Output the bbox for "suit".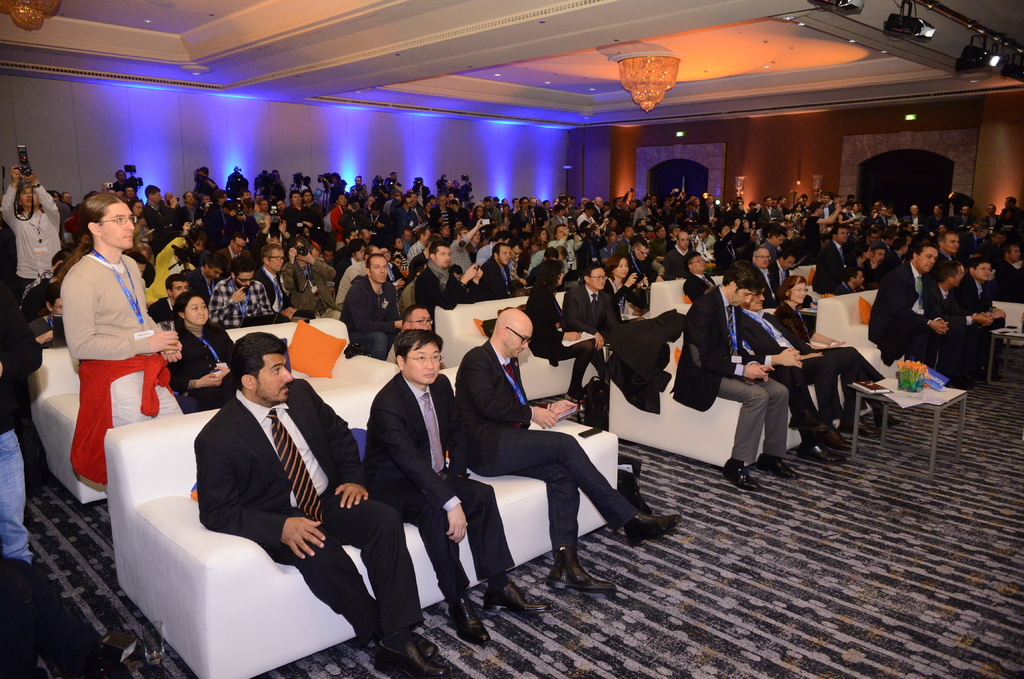
box=[812, 244, 856, 293].
